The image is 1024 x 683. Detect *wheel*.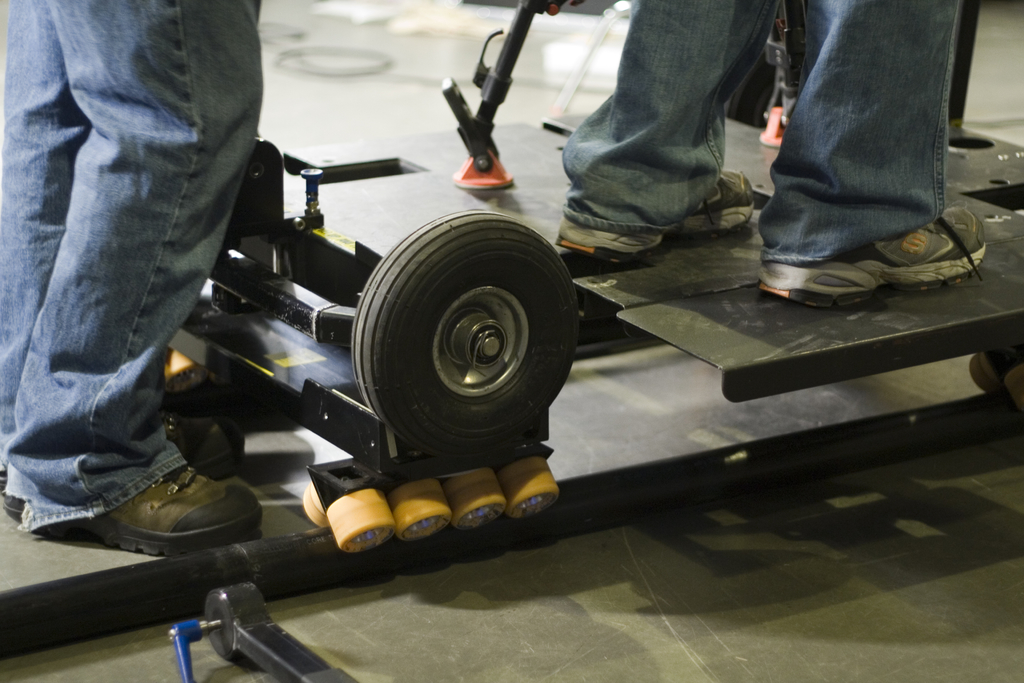
Detection: <bbox>500, 456, 558, 520</bbox>.
